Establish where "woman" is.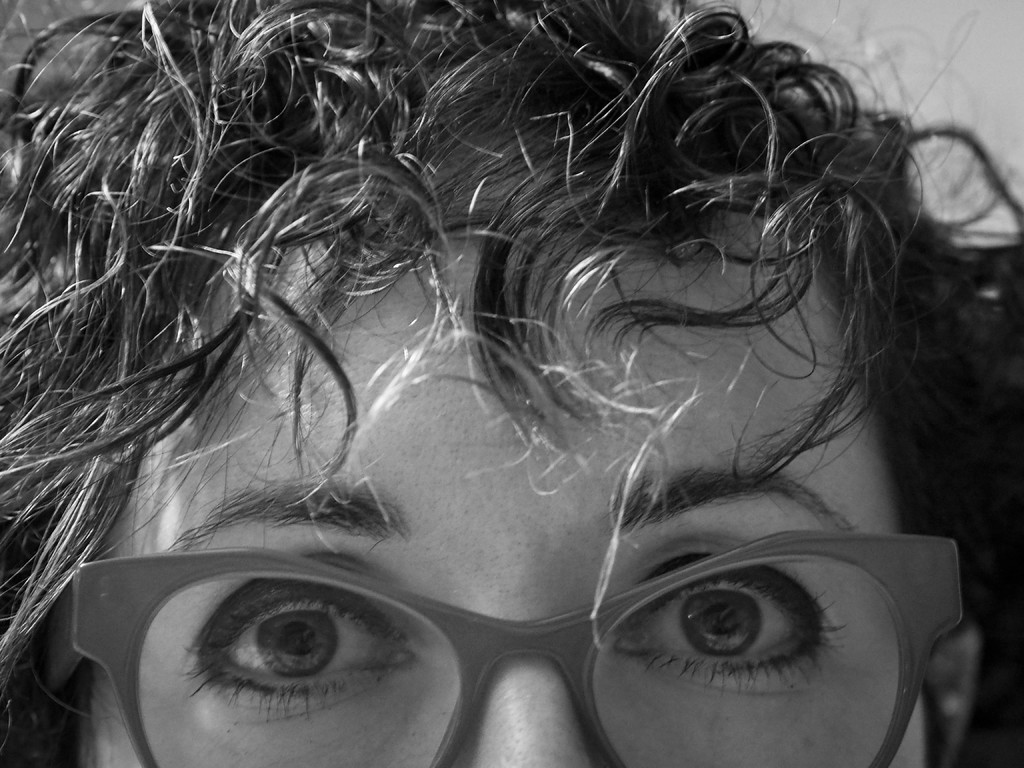
Established at rect(0, 0, 1023, 767).
